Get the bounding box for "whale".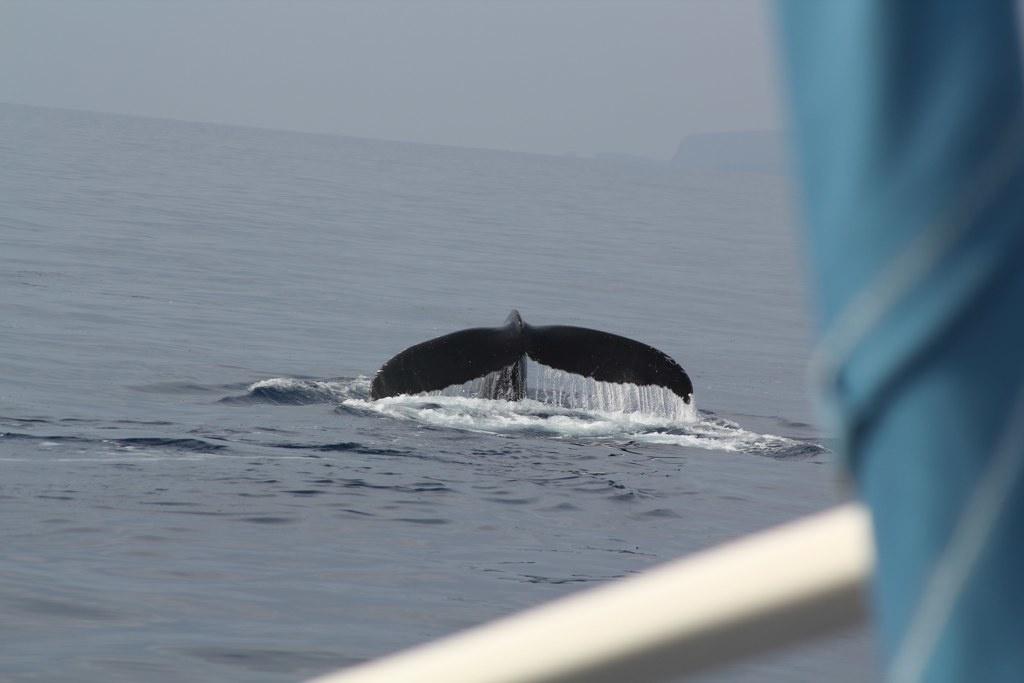
pyautogui.locateOnScreen(364, 309, 694, 397).
